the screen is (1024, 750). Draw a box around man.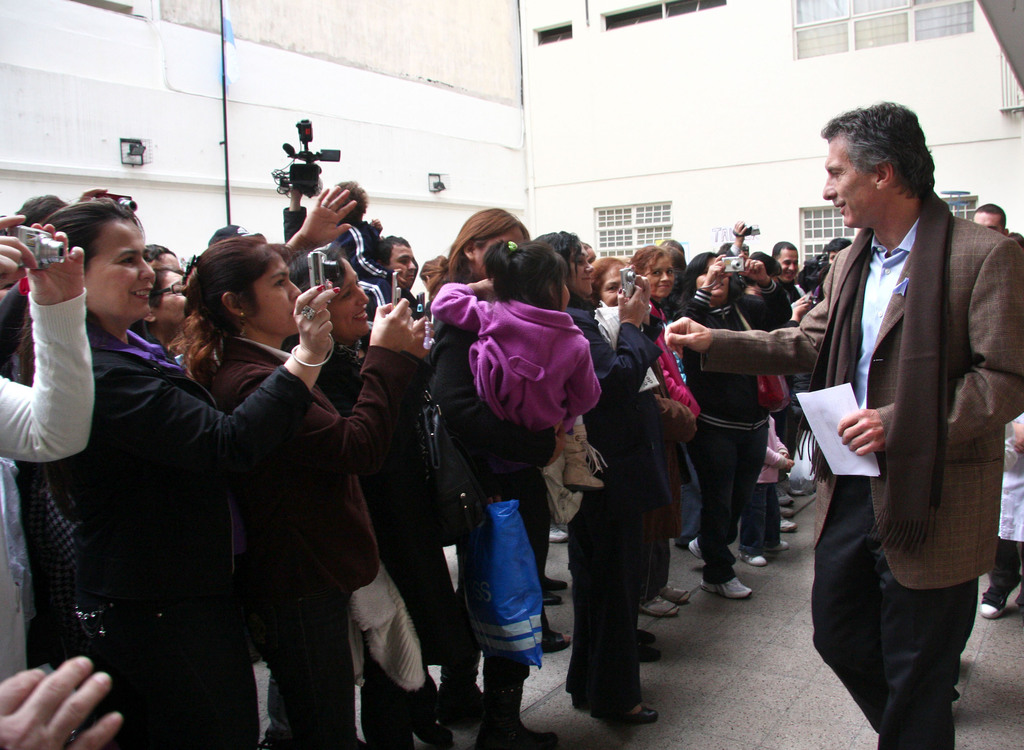
[381, 234, 422, 321].
